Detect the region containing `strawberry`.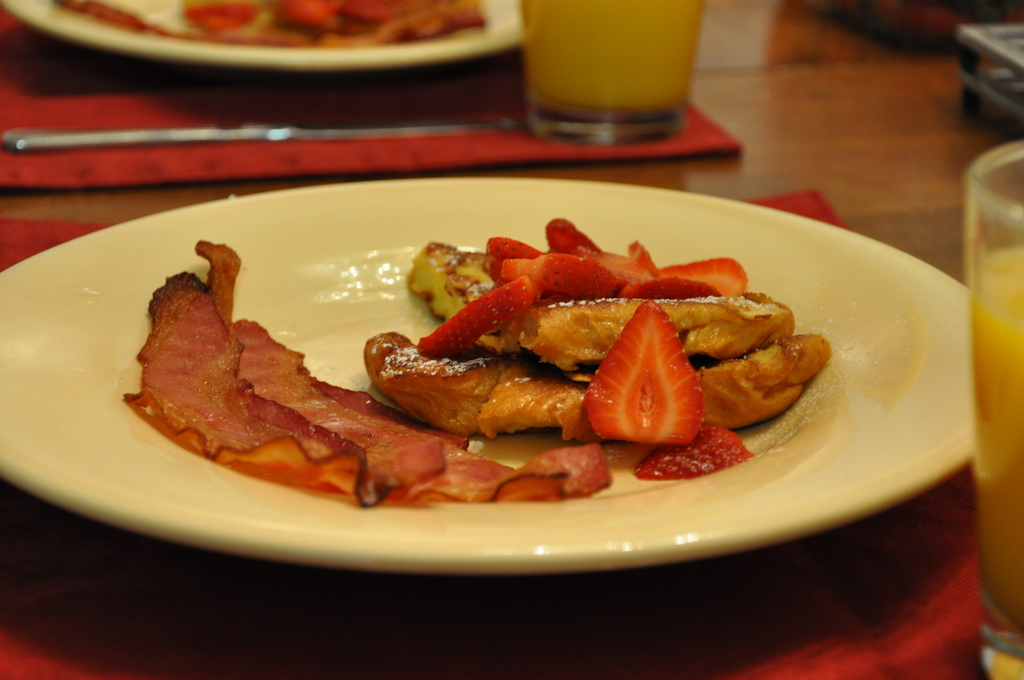
<bbox>638, 421, 755, 482</bbox>.
